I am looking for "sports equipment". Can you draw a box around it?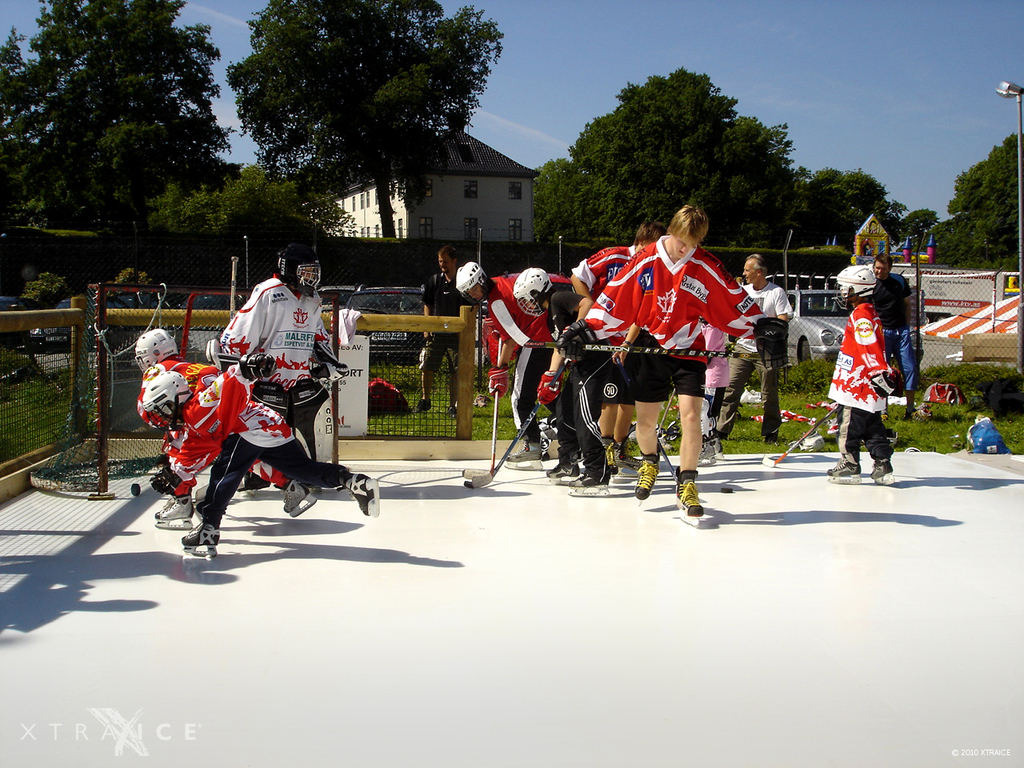
Sure, the bounding box is bbox(753, 317, 789, 369).
